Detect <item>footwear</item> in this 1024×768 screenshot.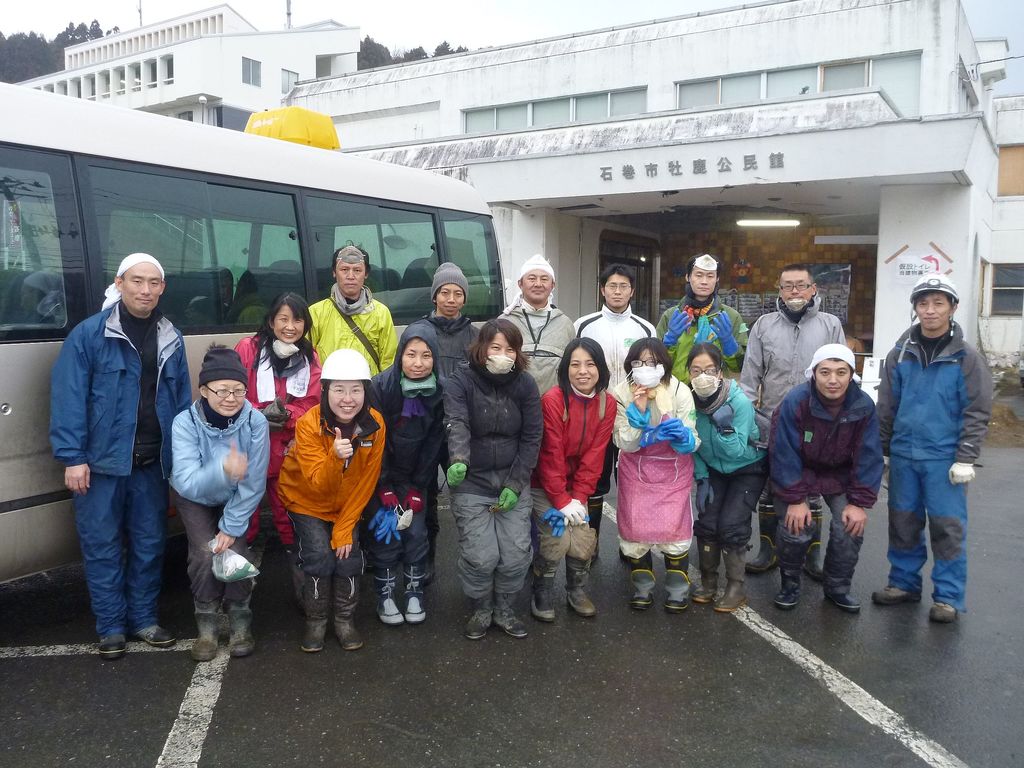
Detection: region(490, 590, 529, 639).
